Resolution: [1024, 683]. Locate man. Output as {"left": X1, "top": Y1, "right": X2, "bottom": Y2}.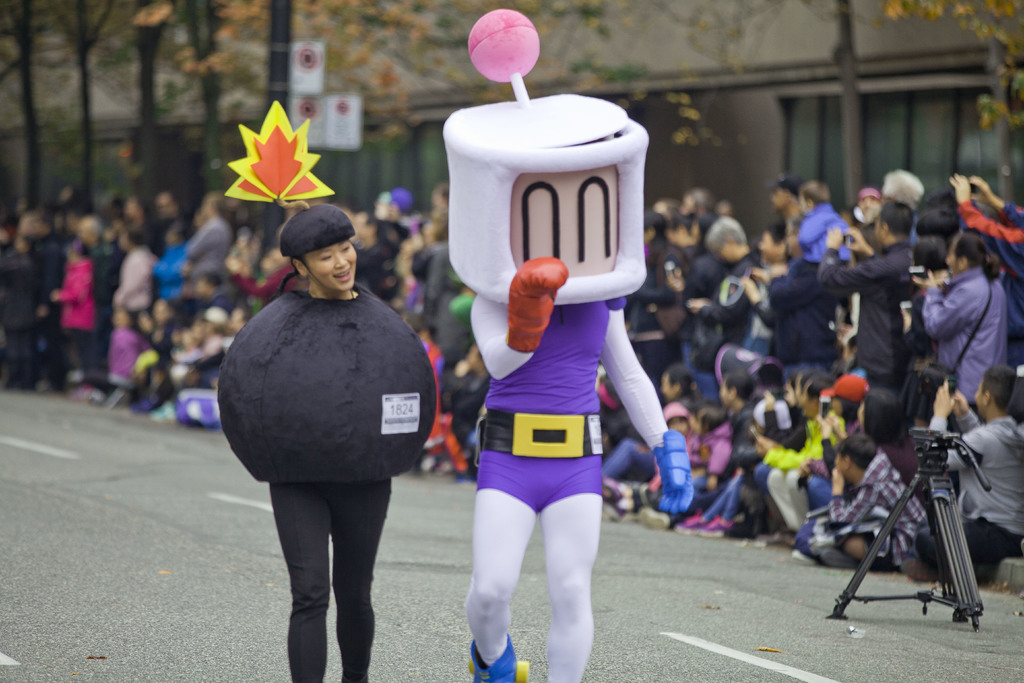
{"left": 767, "top": 173, "right": 813, "bottom": 236}.
